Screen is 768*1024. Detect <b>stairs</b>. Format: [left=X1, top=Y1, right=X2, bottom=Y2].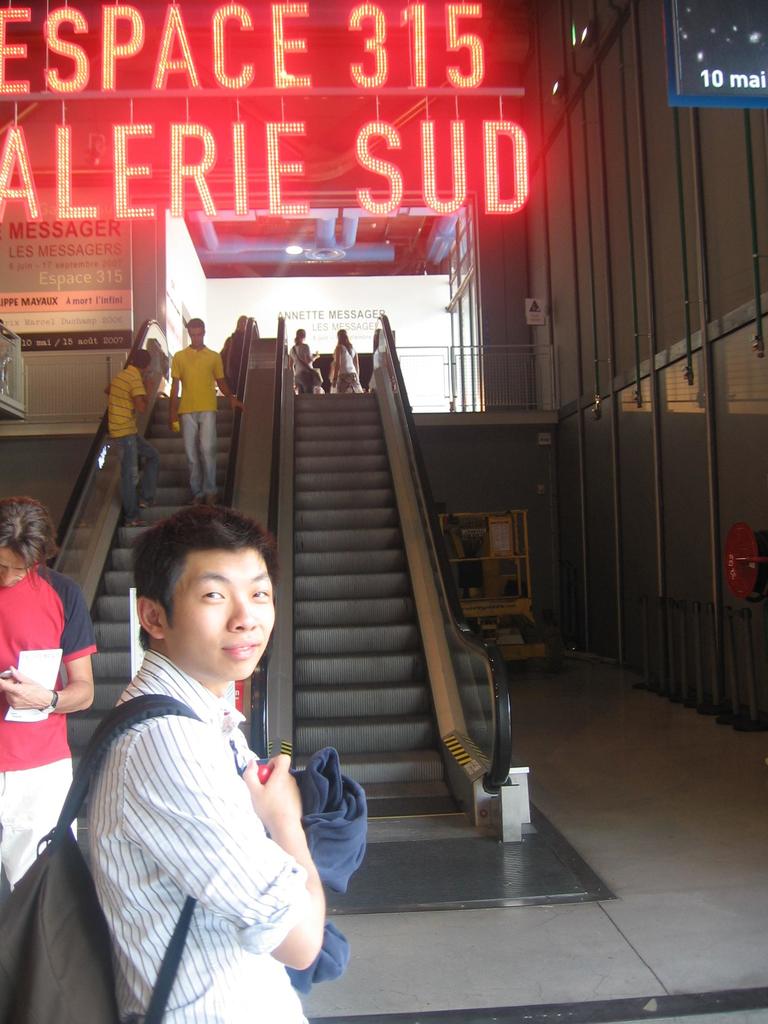
[left=72, top=392, right=229, bottom=769].
